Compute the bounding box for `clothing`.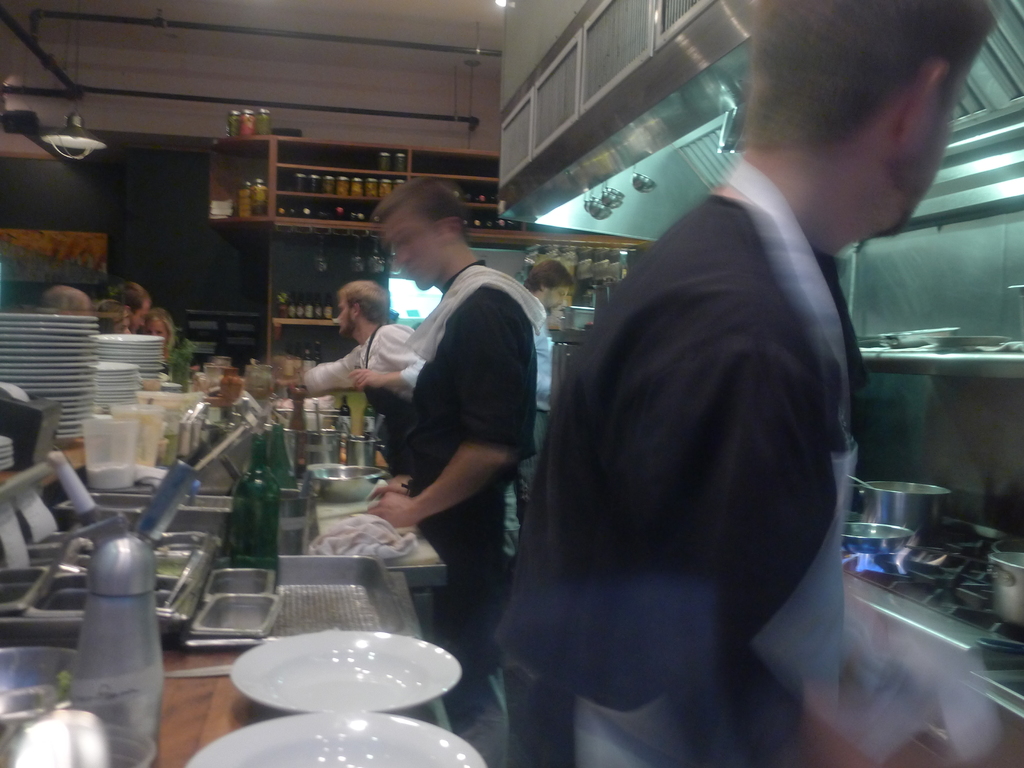
bbox=[376, 245, 532, 735].
